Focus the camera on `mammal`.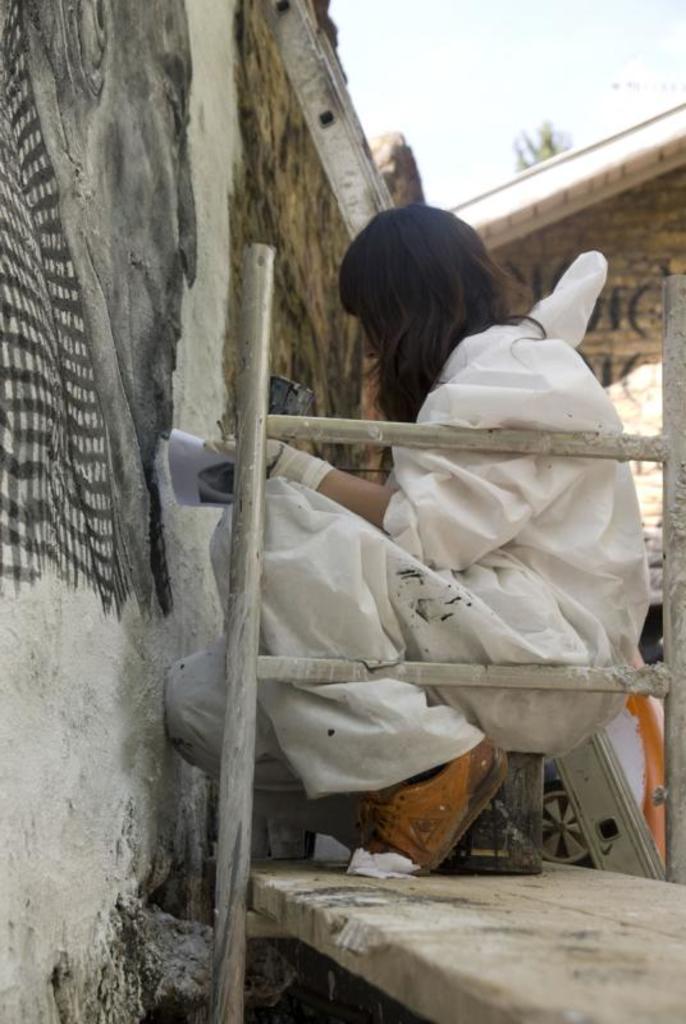
Focus region: bbox=(177, 201, 650, 867).
